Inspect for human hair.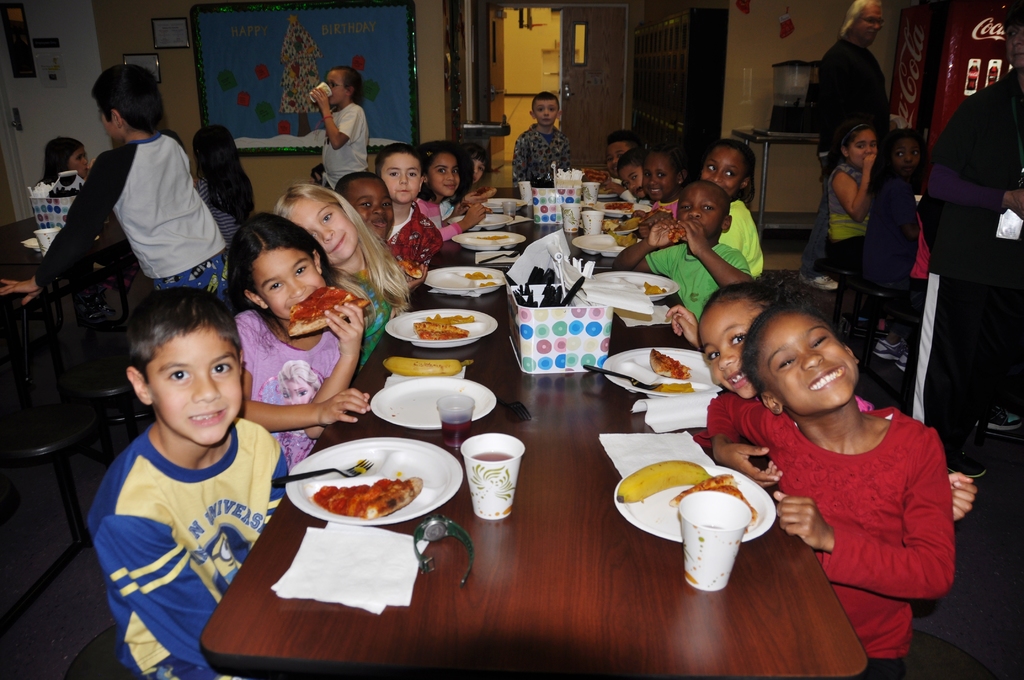
Inspection: region(837, 3, 886, 39).
